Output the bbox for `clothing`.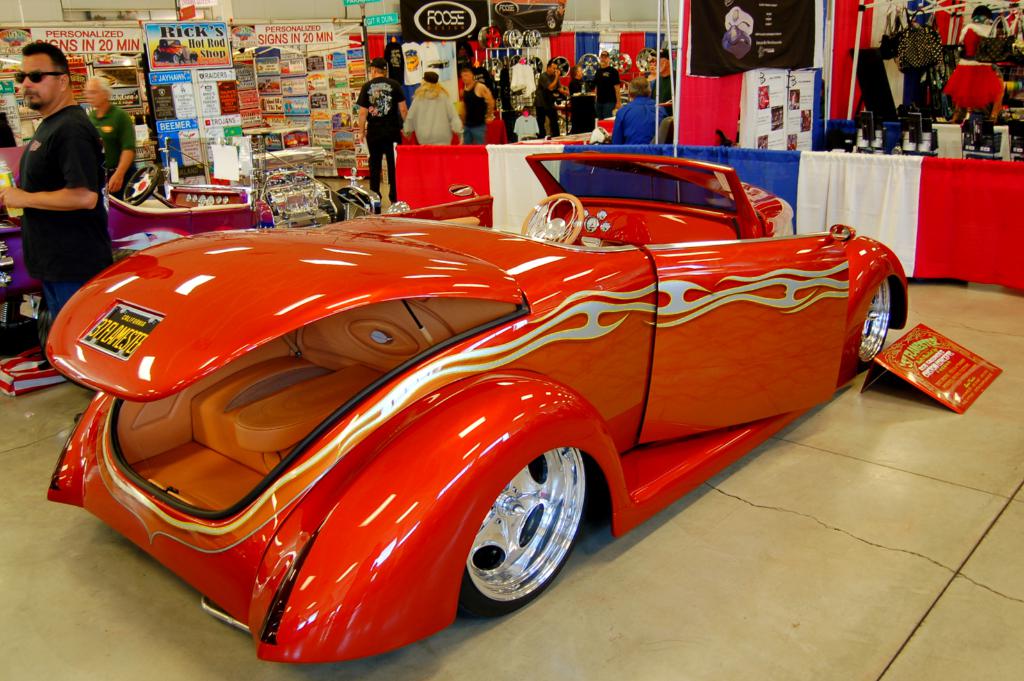
detection(941, 63, 1007, 114).
